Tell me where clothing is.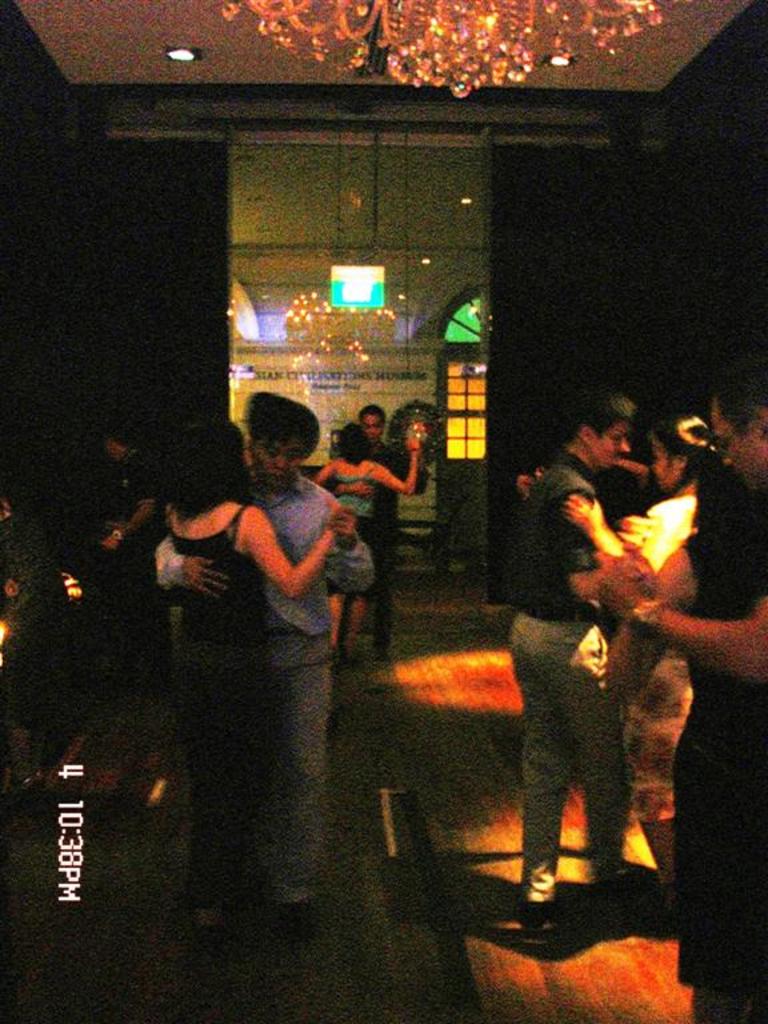
clothing is at rect(504, 449, 632, 875).
